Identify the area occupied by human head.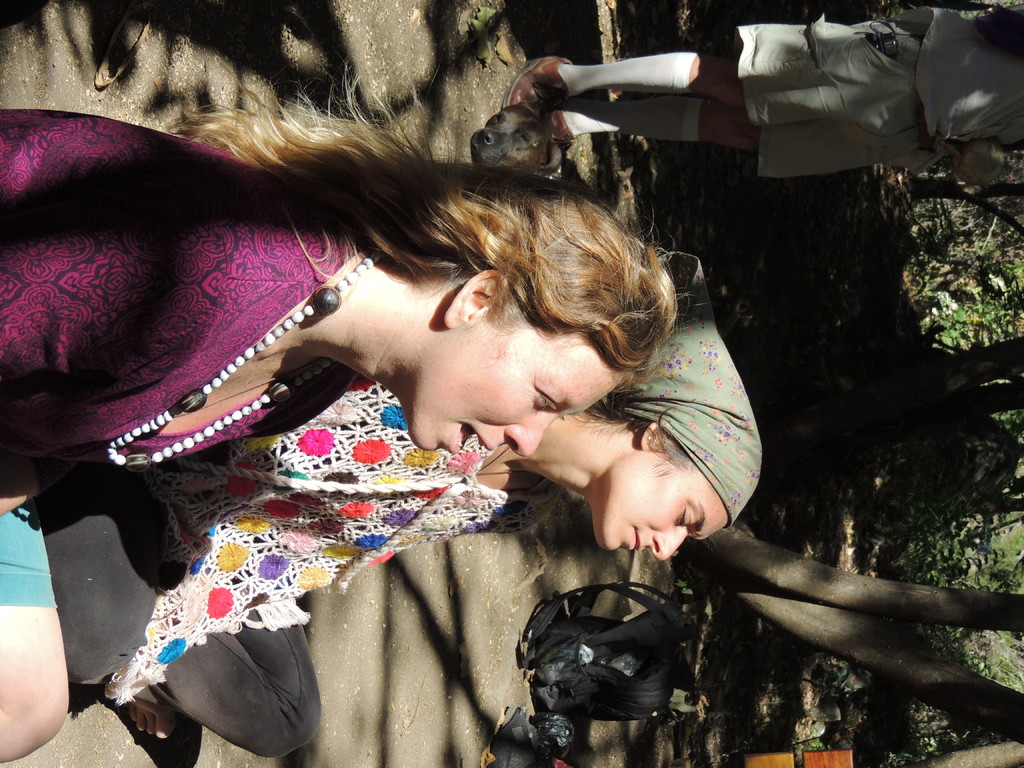
Area: [x1=603, y1=331, x2=765, y2=556].
